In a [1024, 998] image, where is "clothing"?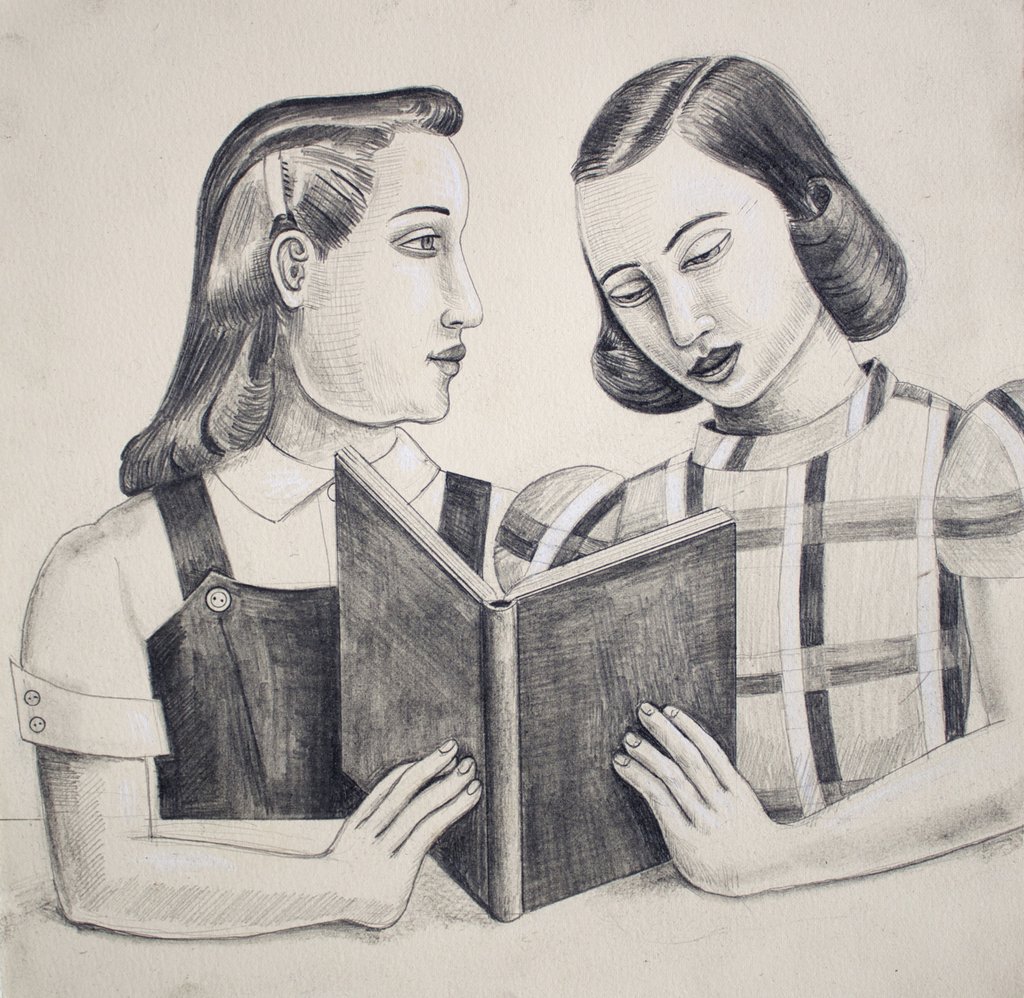
l=12, t=422, r=520, b=821.
